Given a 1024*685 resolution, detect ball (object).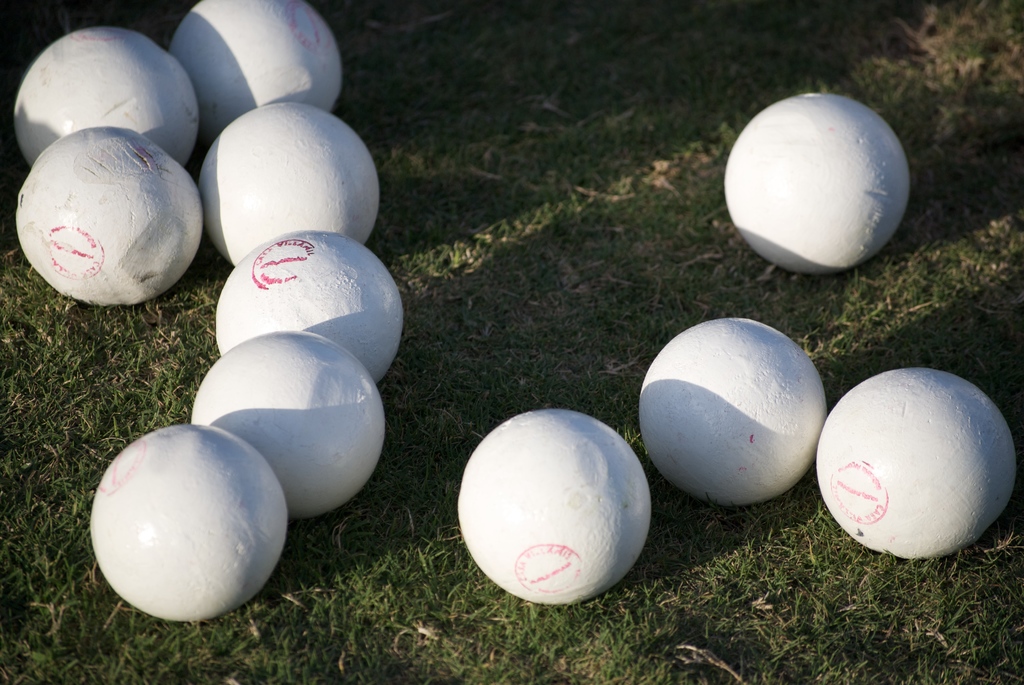
15/125/199/306.
